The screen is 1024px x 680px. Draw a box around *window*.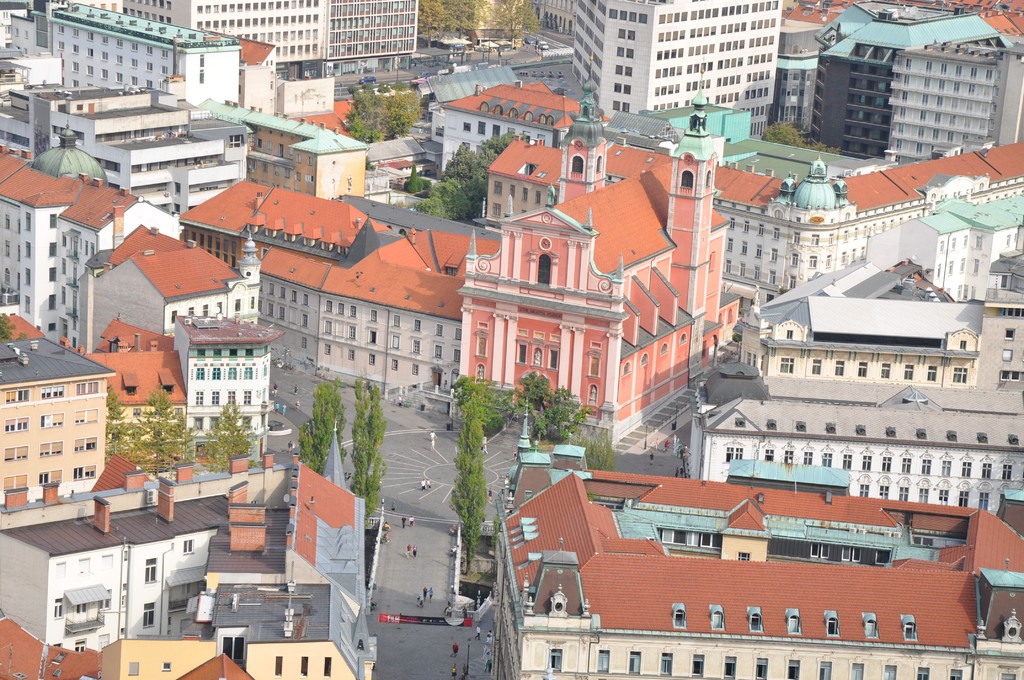
x1=761, y1=449, x2=774, y2=463.
